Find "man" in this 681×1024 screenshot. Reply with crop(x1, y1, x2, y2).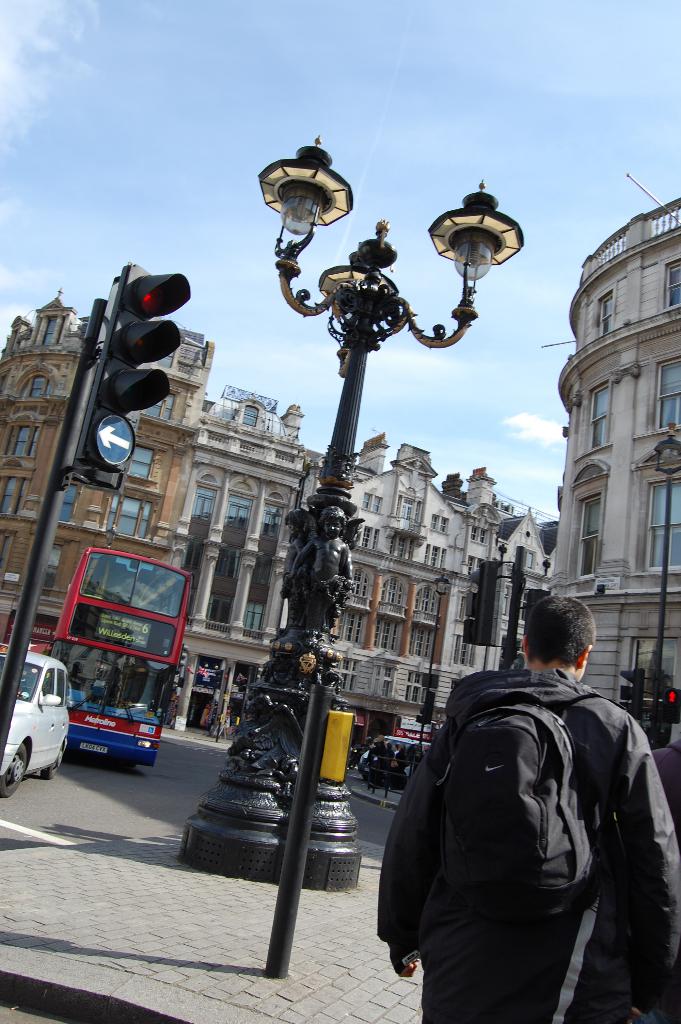
crop(386, 589, 668, 1019).
